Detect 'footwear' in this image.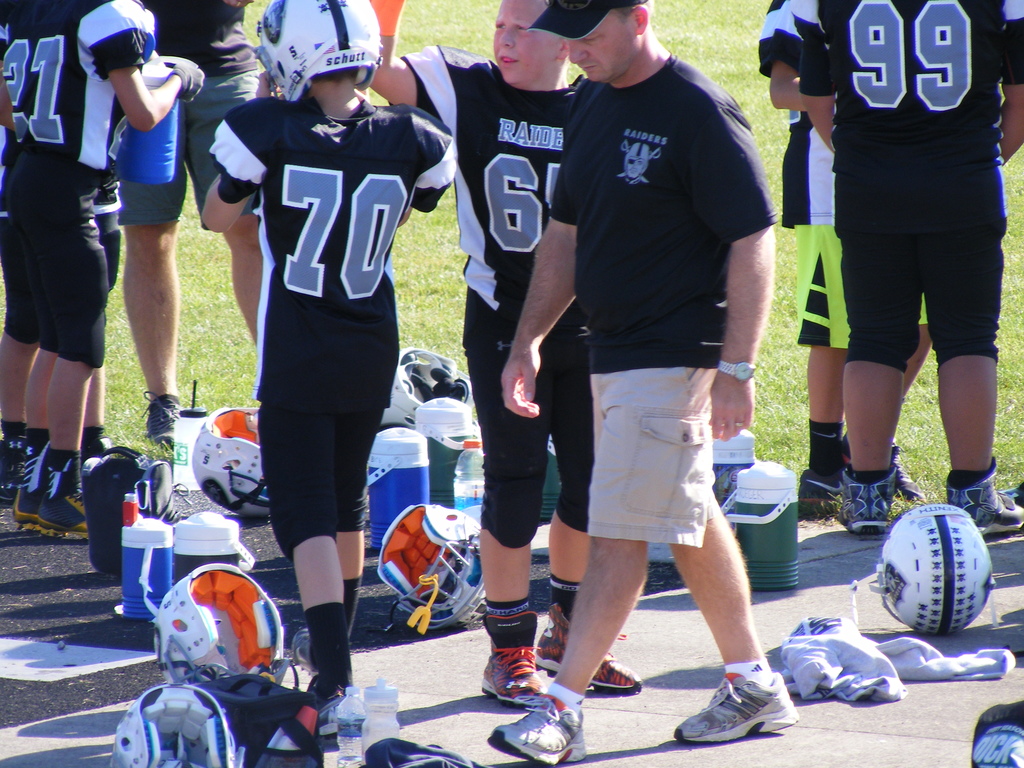
Detection: select_region(74, 452, 102, 488).
